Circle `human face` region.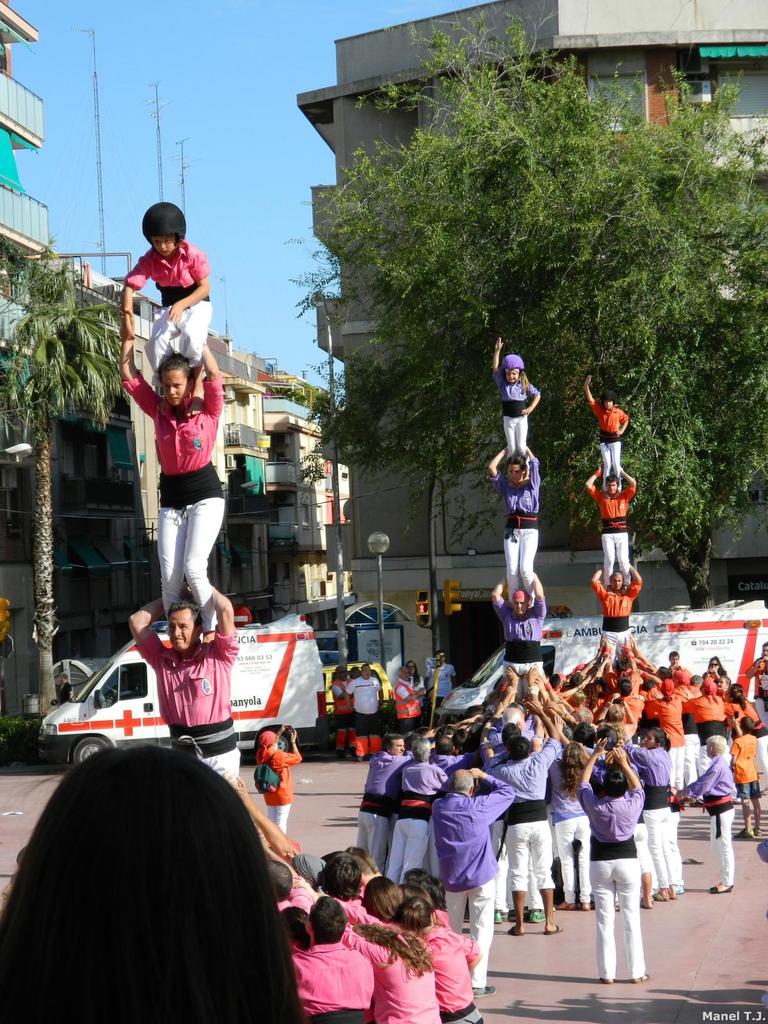
Region: region(160, 368, 186, 406).
